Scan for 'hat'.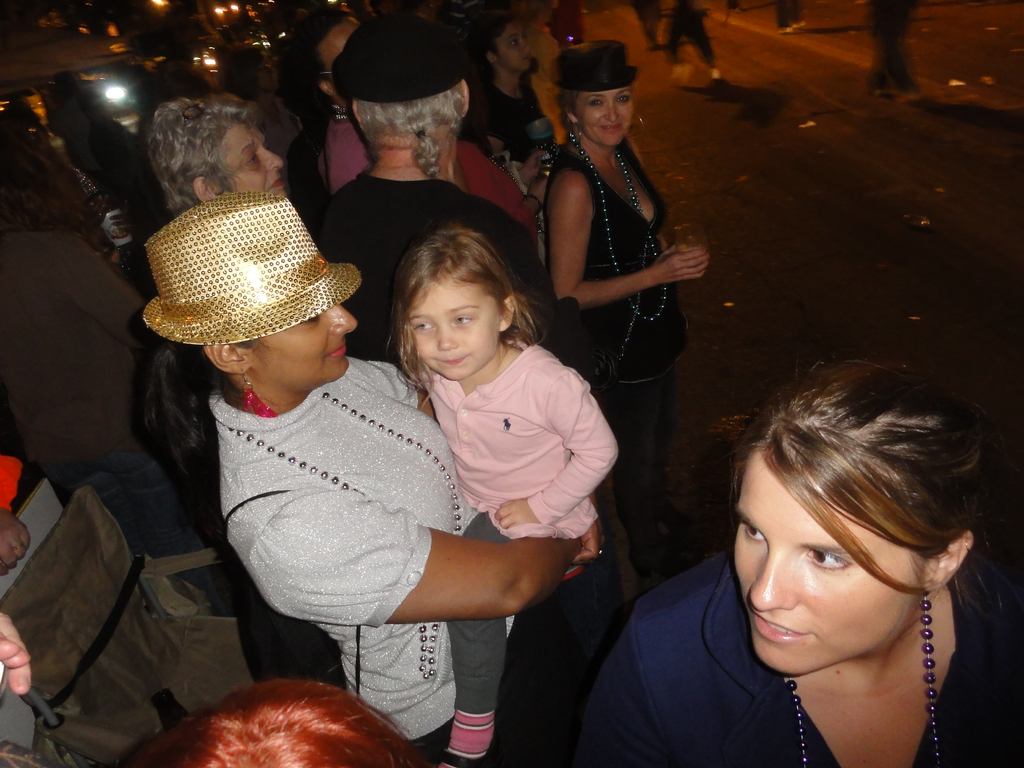
Scan result: <bbox>330, 15, 470, 99</bbox>.
